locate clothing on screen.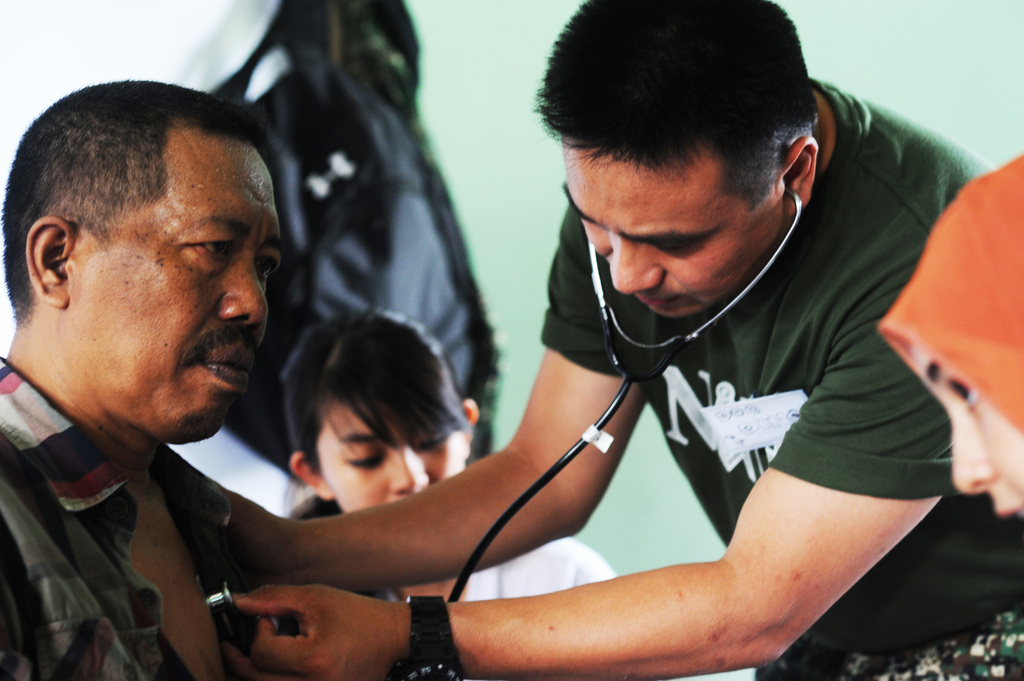
On screen at region(536, 77, 1023, 680).
